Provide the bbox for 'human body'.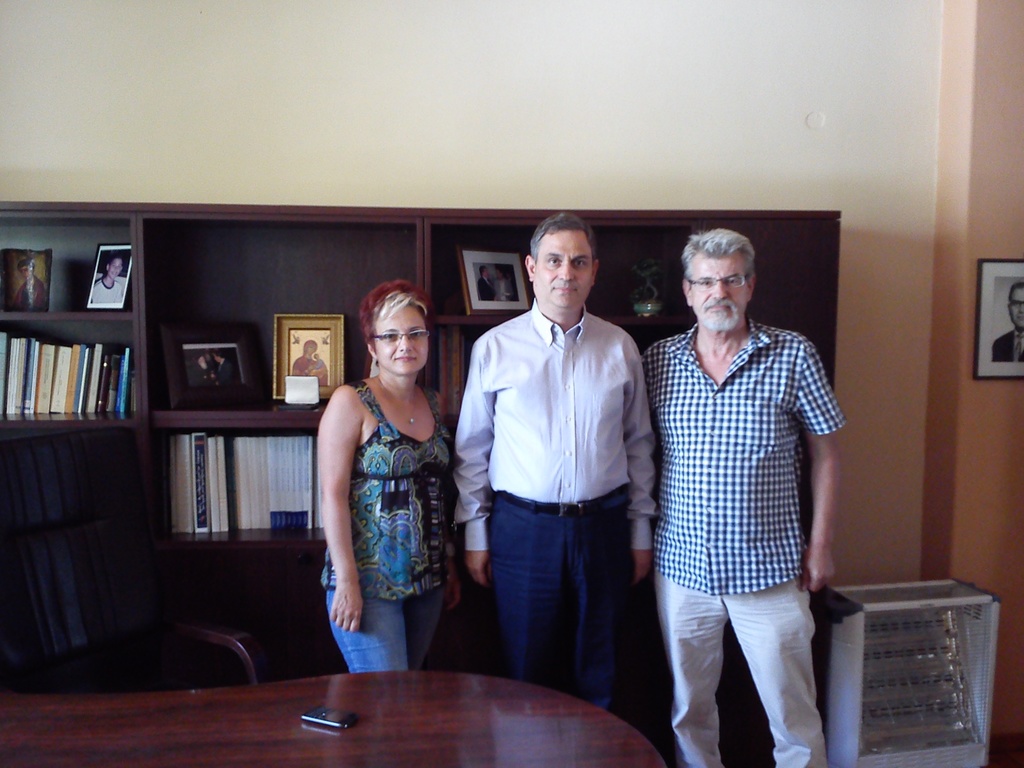
rect(293, 357, 317, 377).
